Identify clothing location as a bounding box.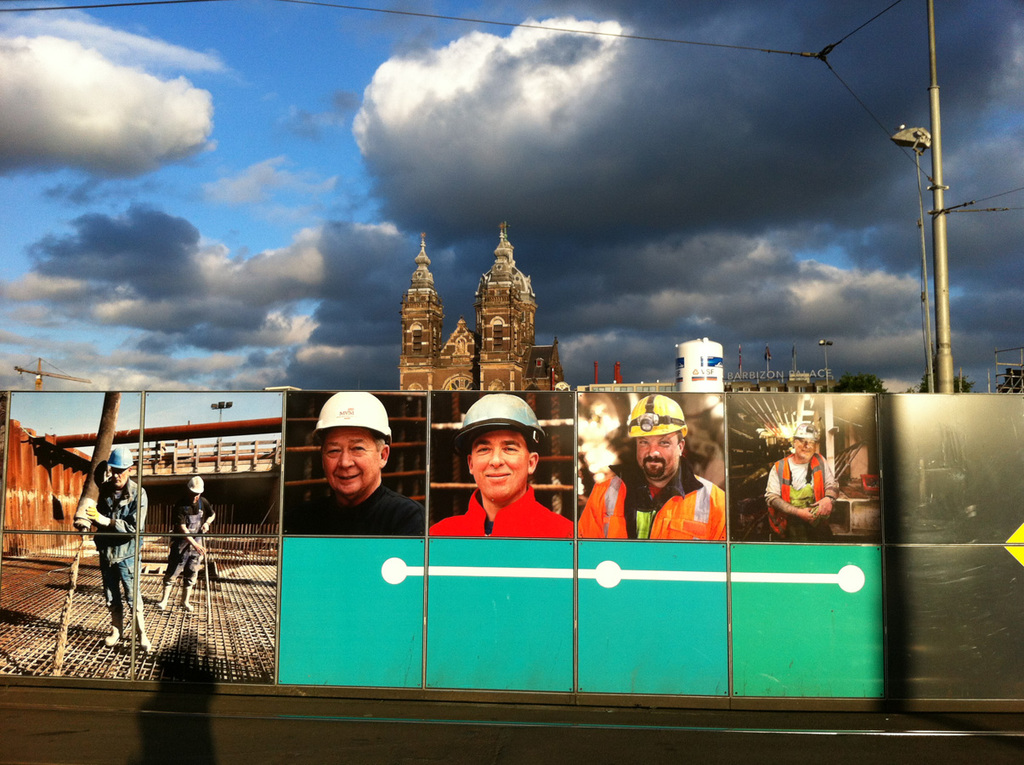
762, 447, 840, 536.
